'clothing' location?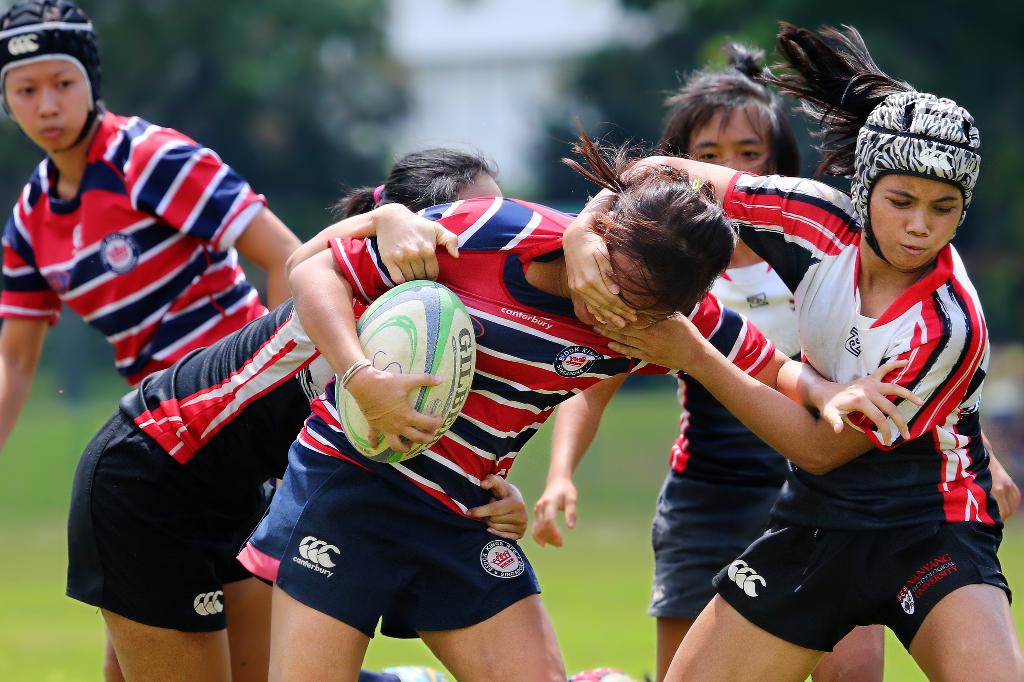
(644,255,800,623)
